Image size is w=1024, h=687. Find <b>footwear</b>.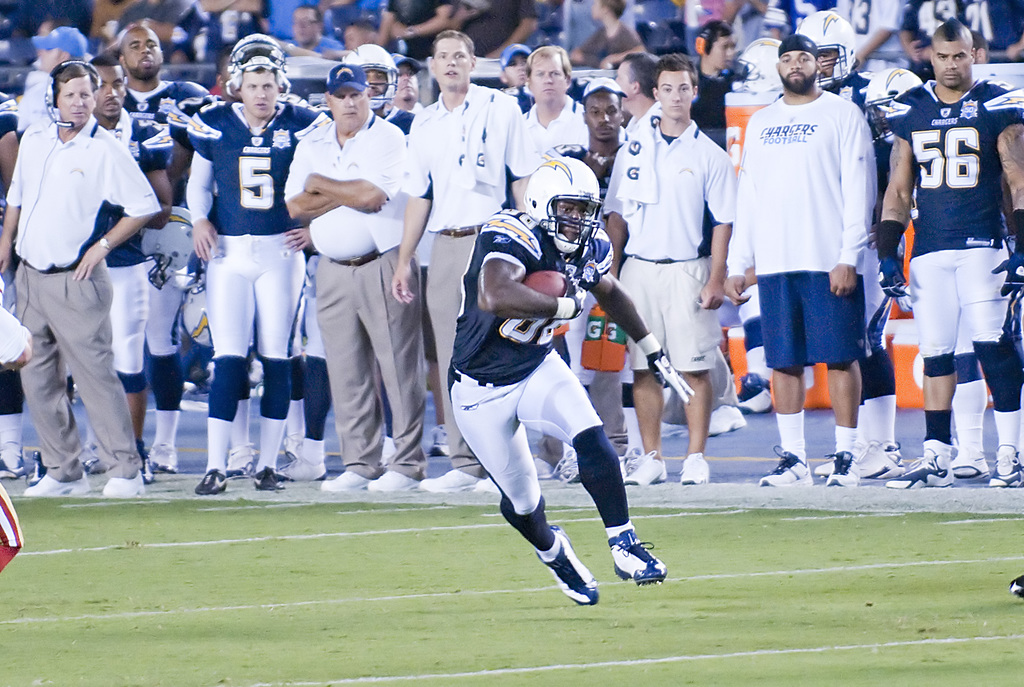
[952, 451, 989, 481].
